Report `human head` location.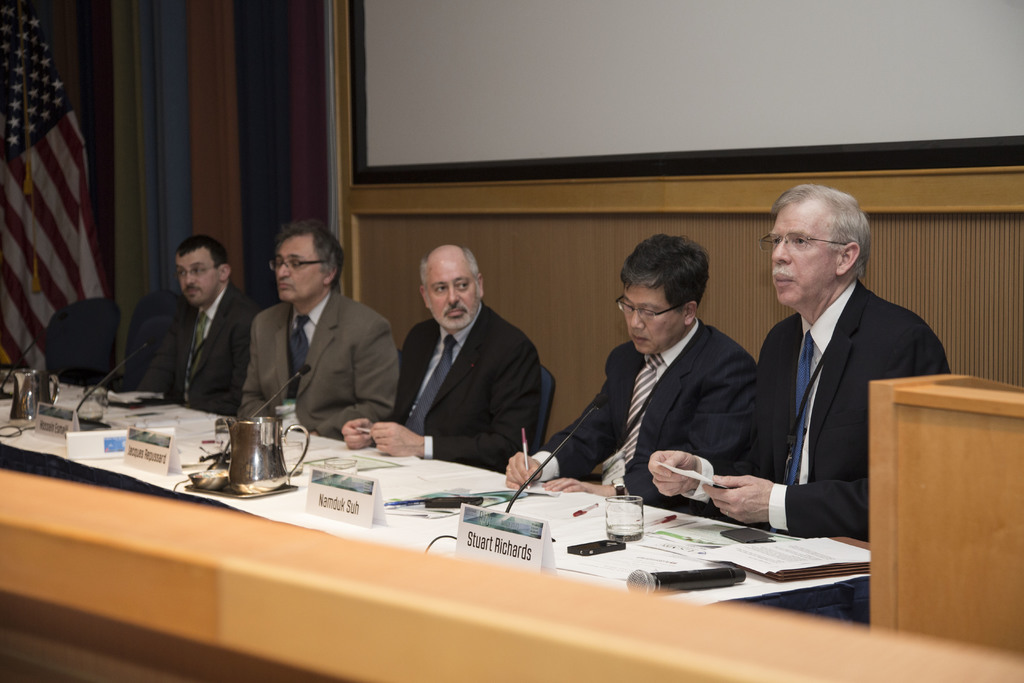
Report: <region>416, 243, 483, 332</region>.
